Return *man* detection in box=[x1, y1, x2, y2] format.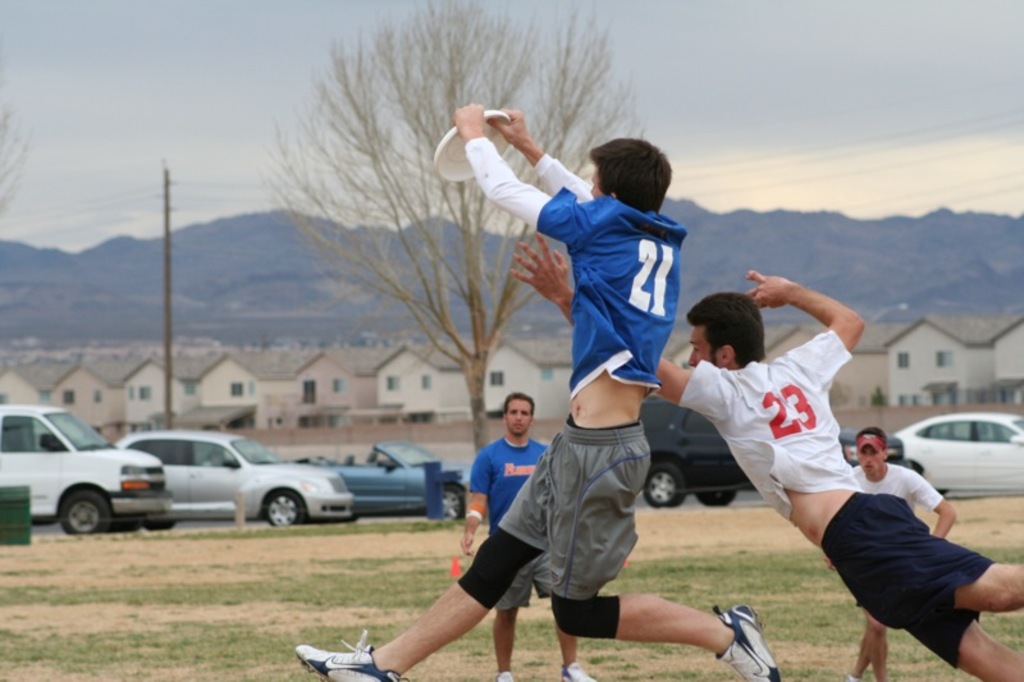
box=[512, 228, 1023, 681].
